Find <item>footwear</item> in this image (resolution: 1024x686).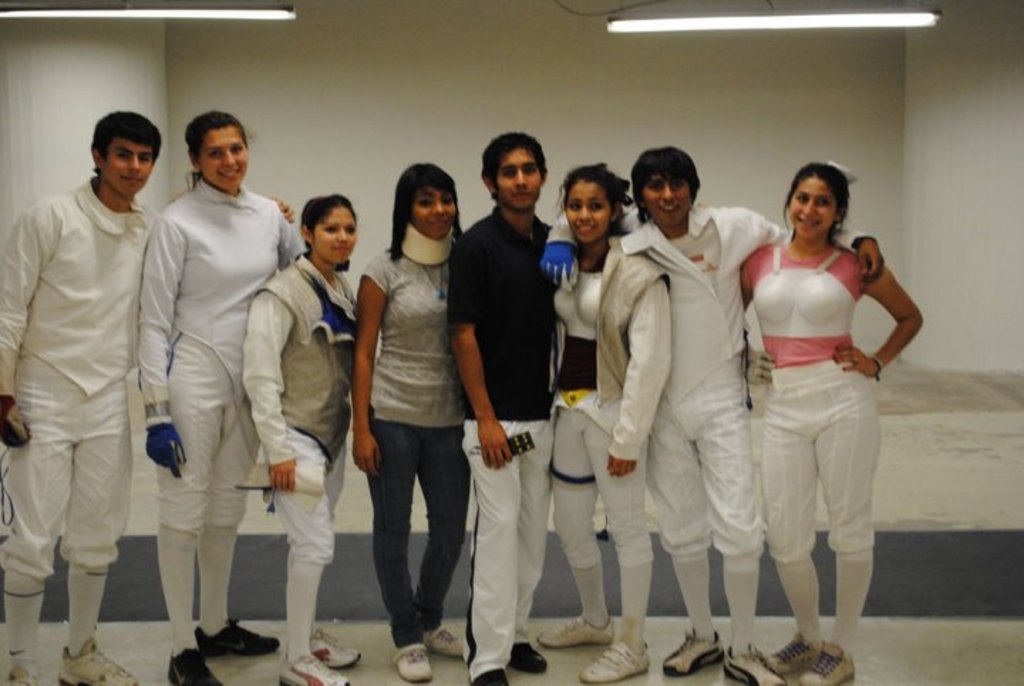
l=280, t=656, r=351, b=685.
